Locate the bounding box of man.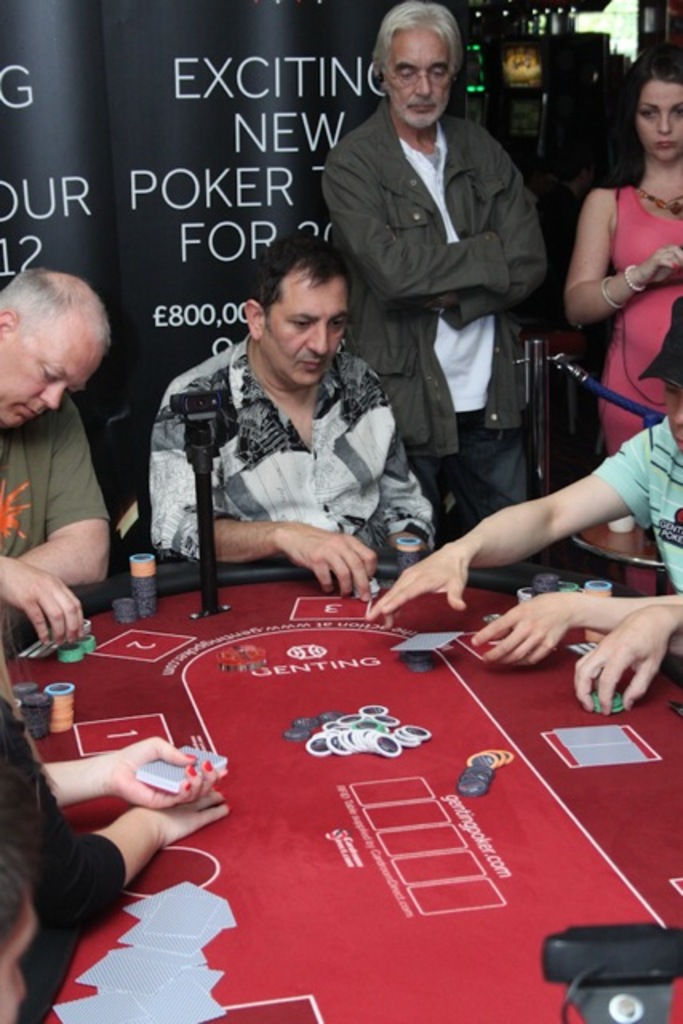
Bounding box: box(0, 272, 109, 650).
